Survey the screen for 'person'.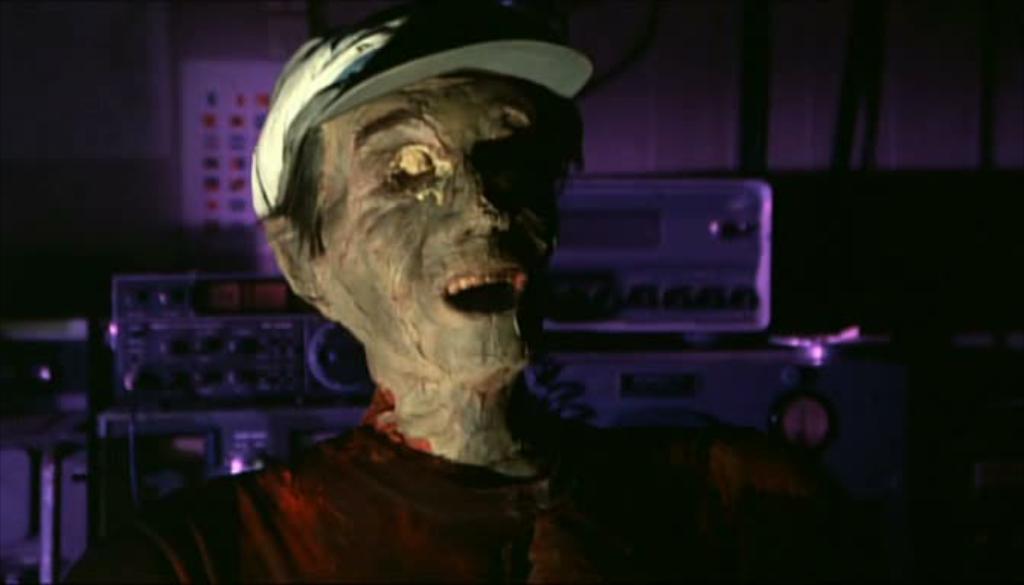
Survey found: BBox(204, 30, 634, 558).
